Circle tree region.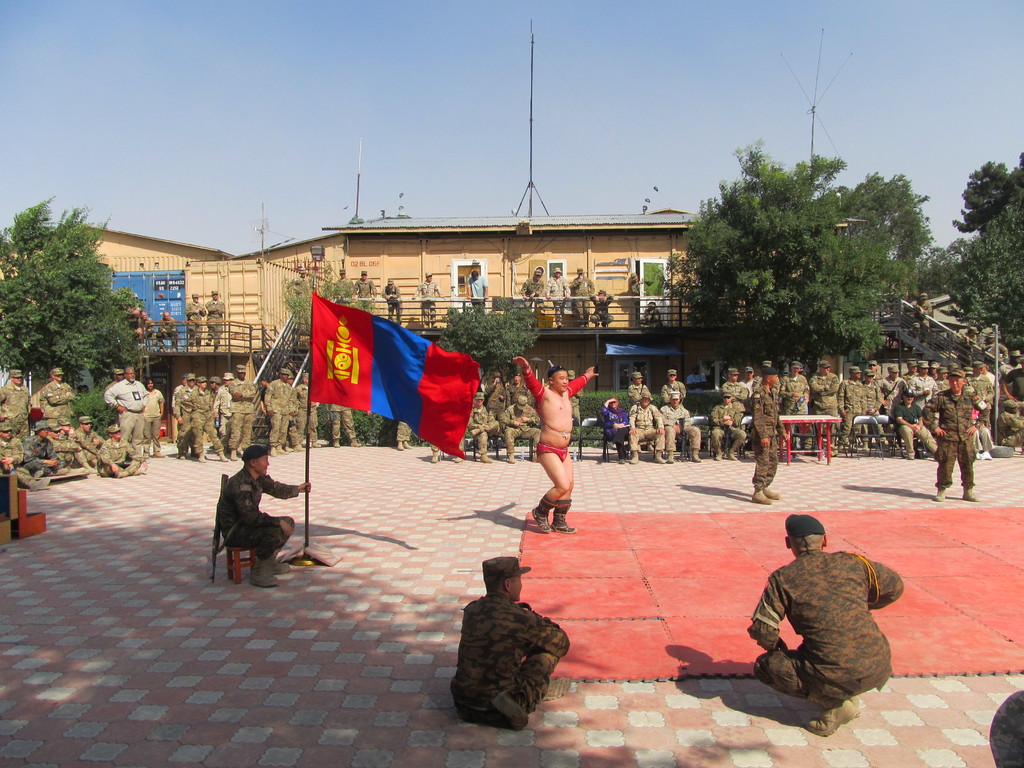
Region: 428:299:546:394.
